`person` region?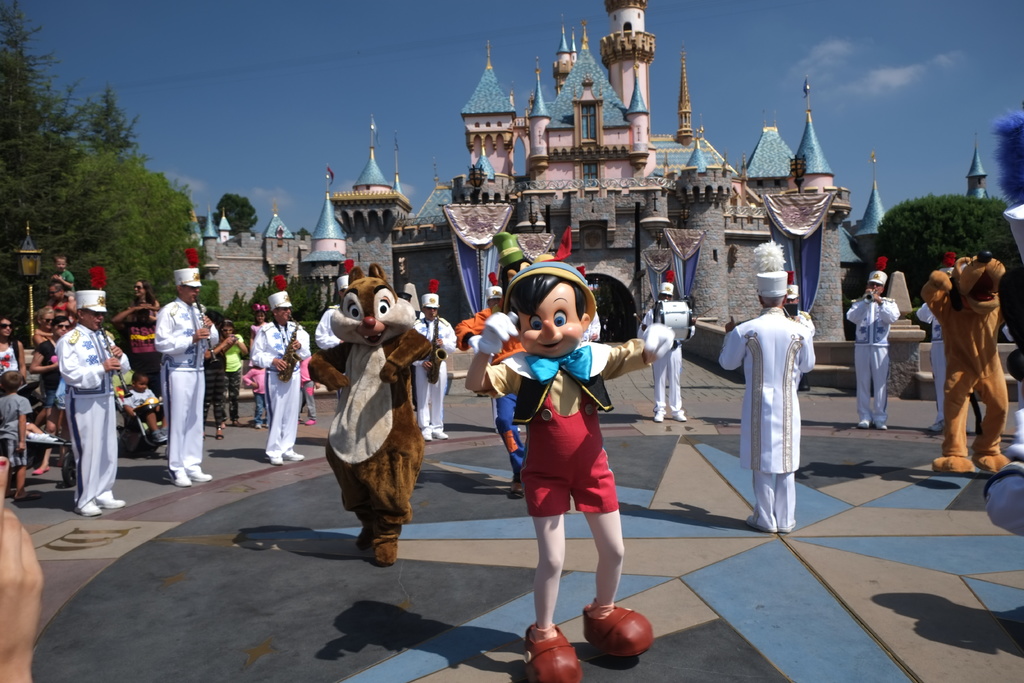
Rect(921, 269, 964, 435)
